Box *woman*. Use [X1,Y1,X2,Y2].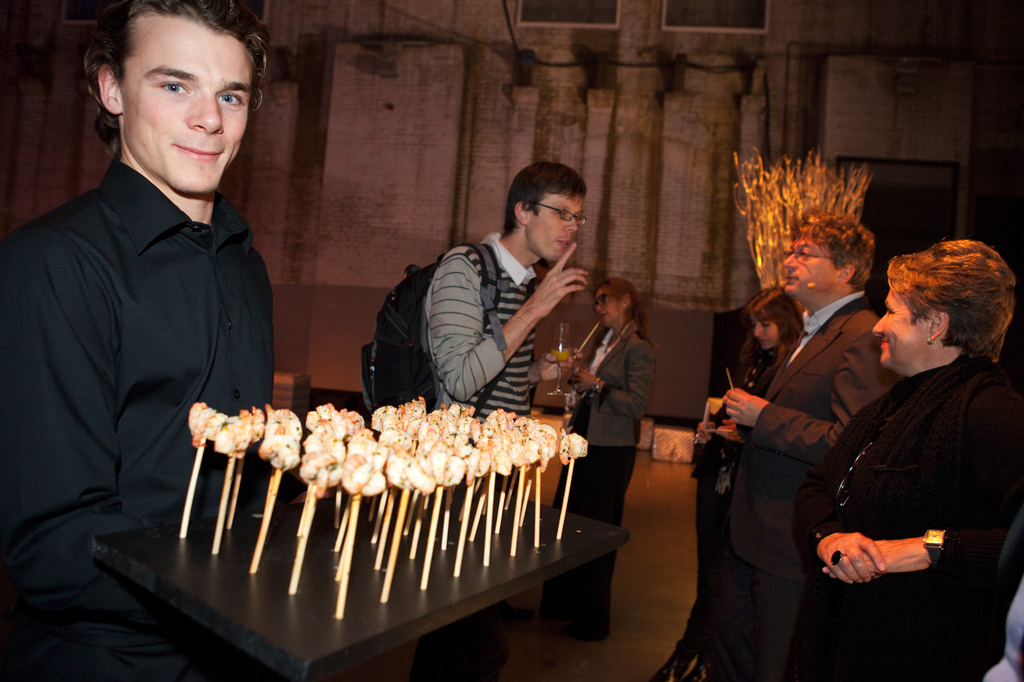
[810,216,1009,676].
